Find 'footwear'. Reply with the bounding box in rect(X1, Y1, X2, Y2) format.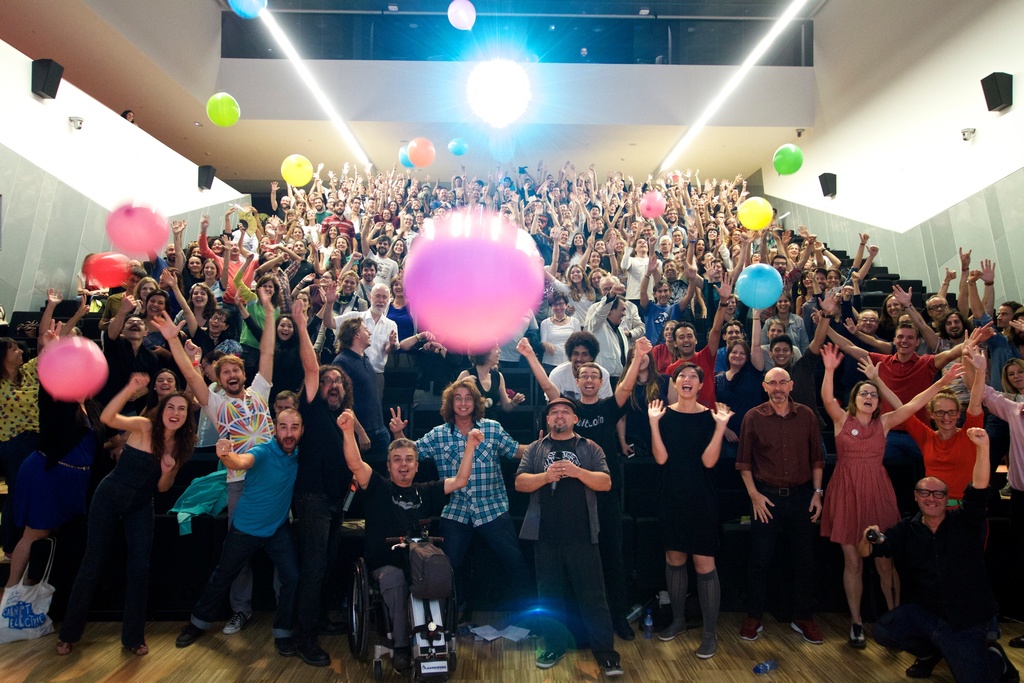
rect(132, 641, 150, 654).
